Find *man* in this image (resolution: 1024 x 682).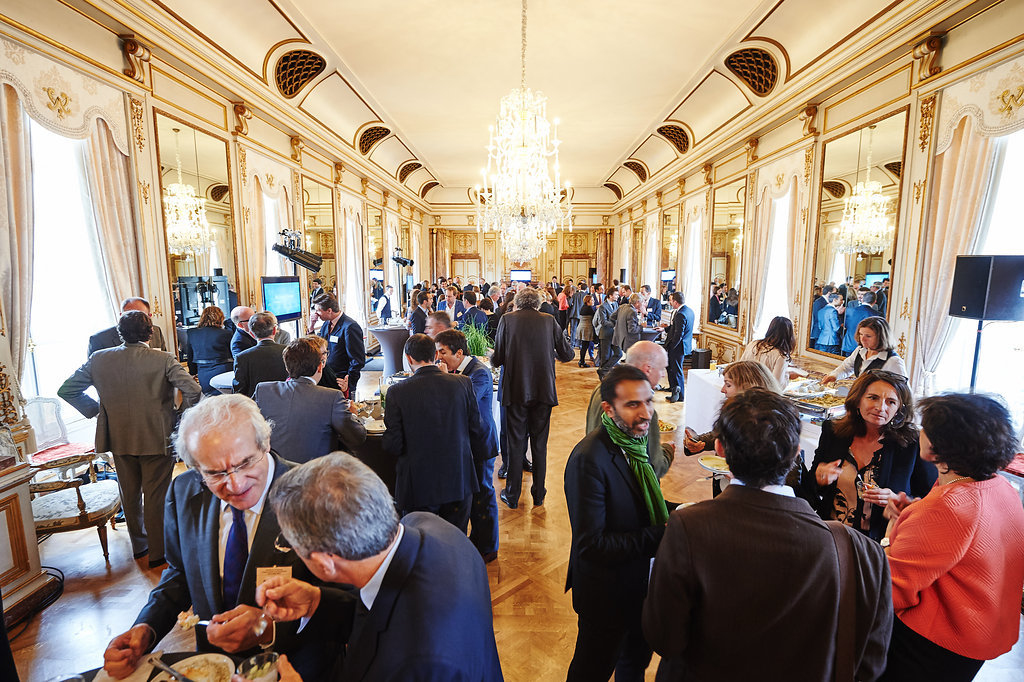
x1=566 y1=363 x2=694 y2=681.
